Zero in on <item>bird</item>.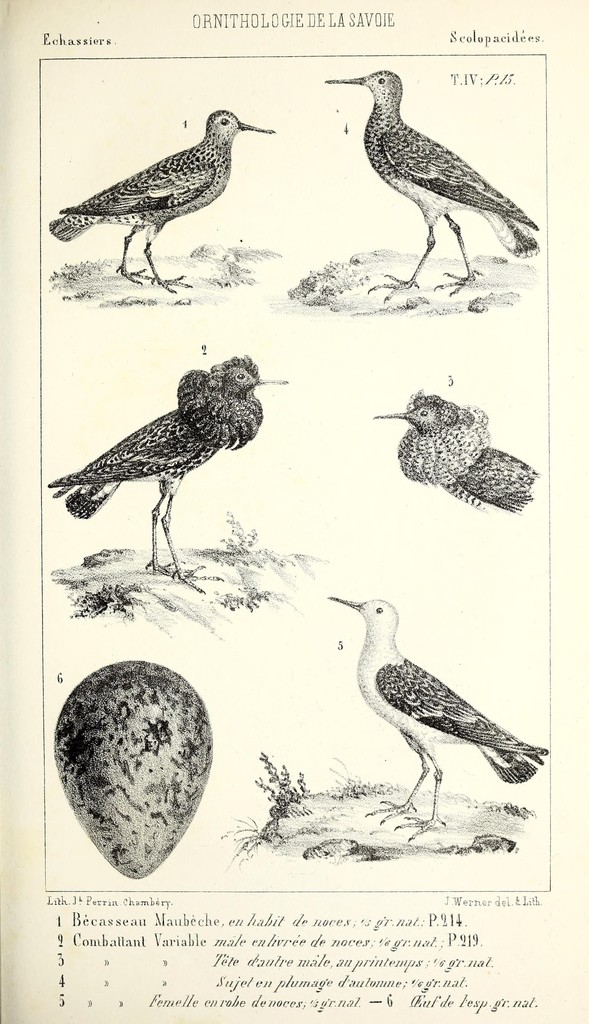
Zeroed in: BBox(39, 102, 284, 300).
